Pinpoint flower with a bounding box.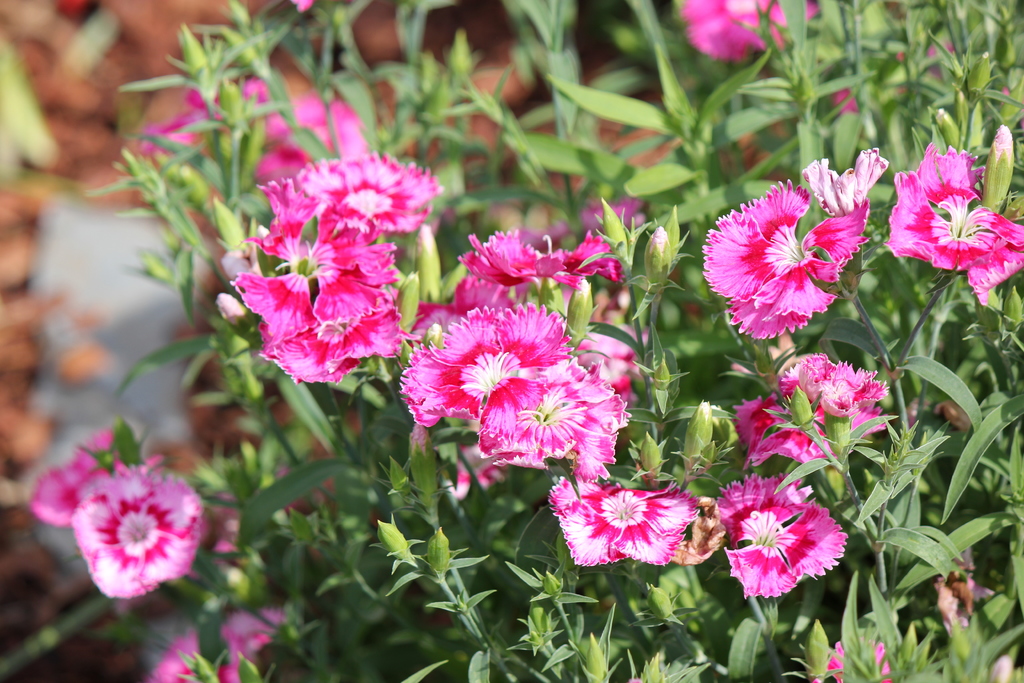
bbox(257, 89, 372, 186).
